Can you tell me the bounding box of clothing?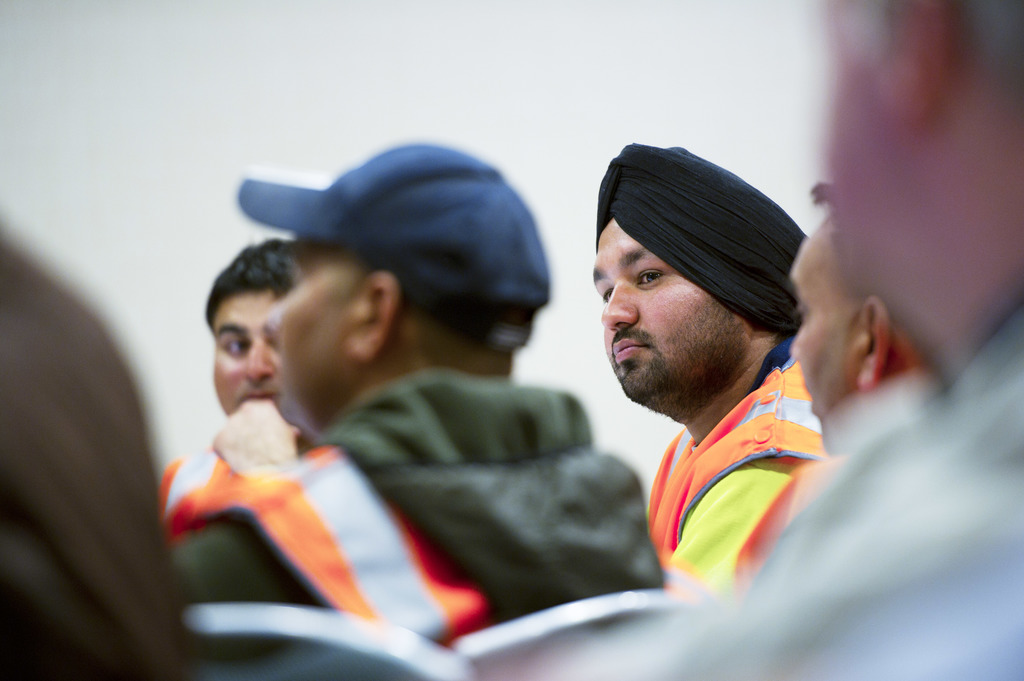
<bbox>608, 364, 846, 586</bbox>.
